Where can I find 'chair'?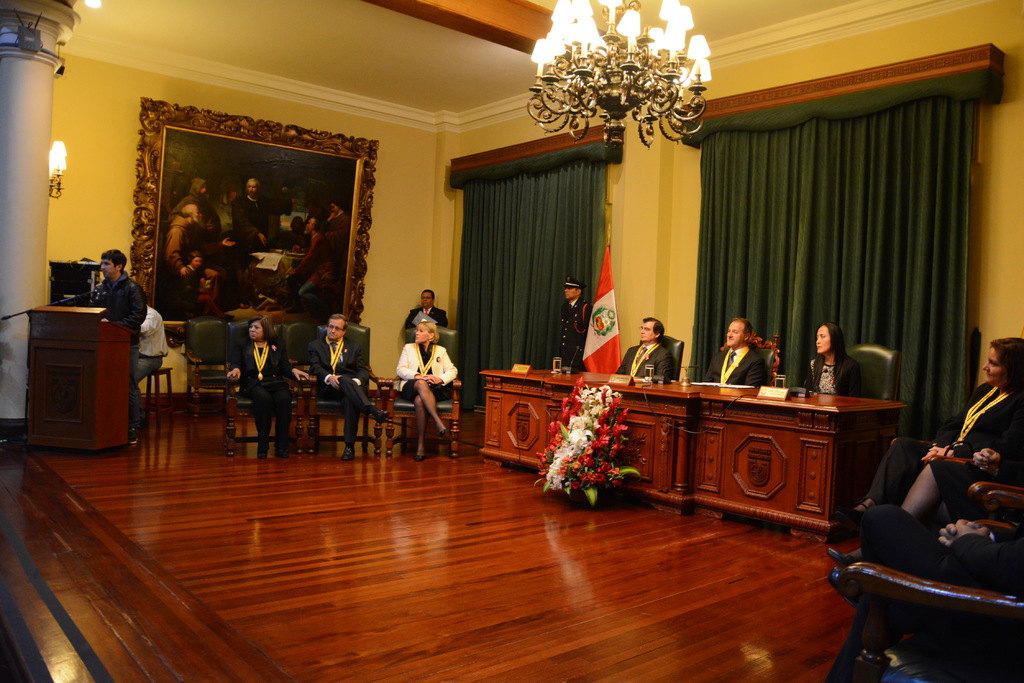
You can find it at <box>842,344,899,403</box>.
